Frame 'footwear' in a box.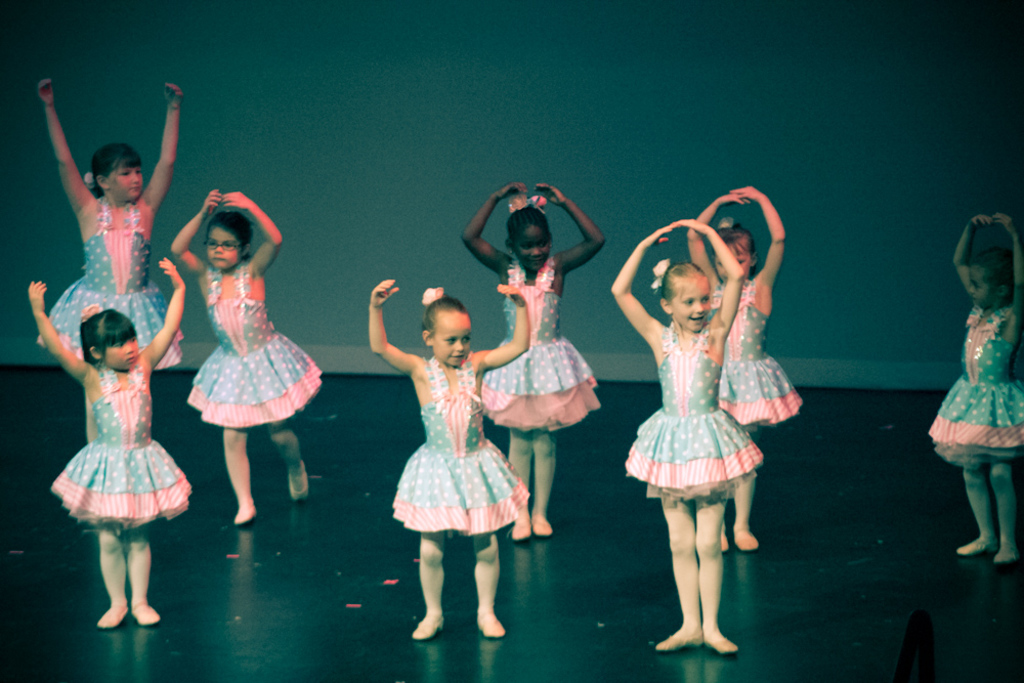
bbox=[473, 612, 505, 642].
